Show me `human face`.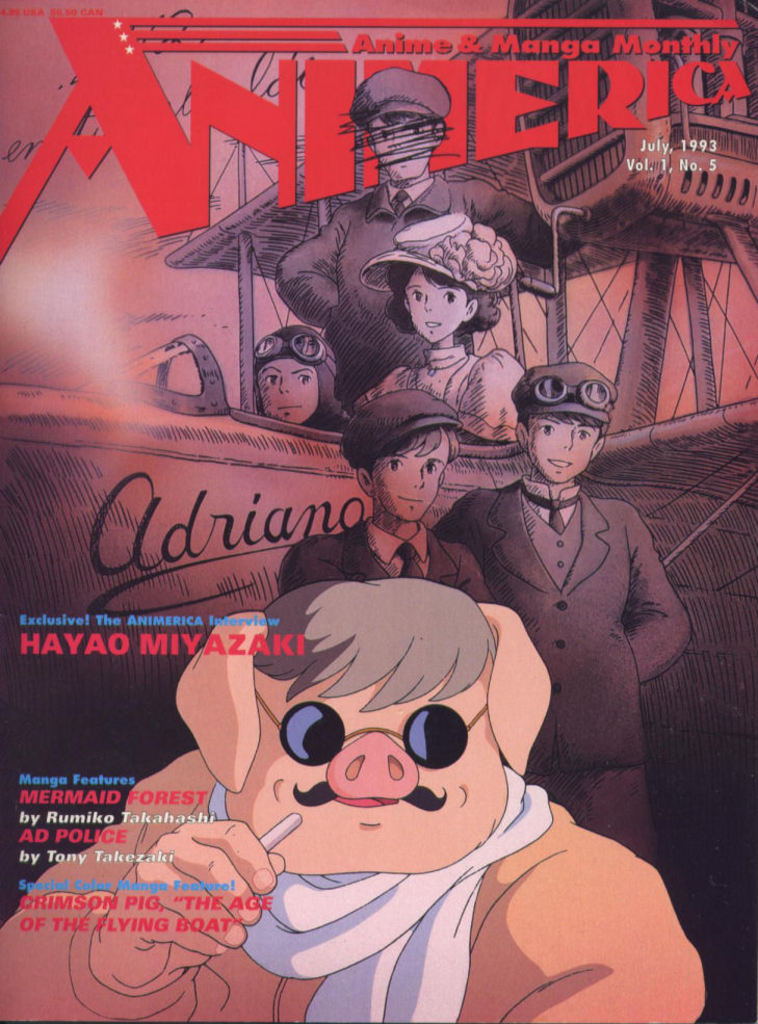
`human face` is here: crop(404, 269, 472, 349).
